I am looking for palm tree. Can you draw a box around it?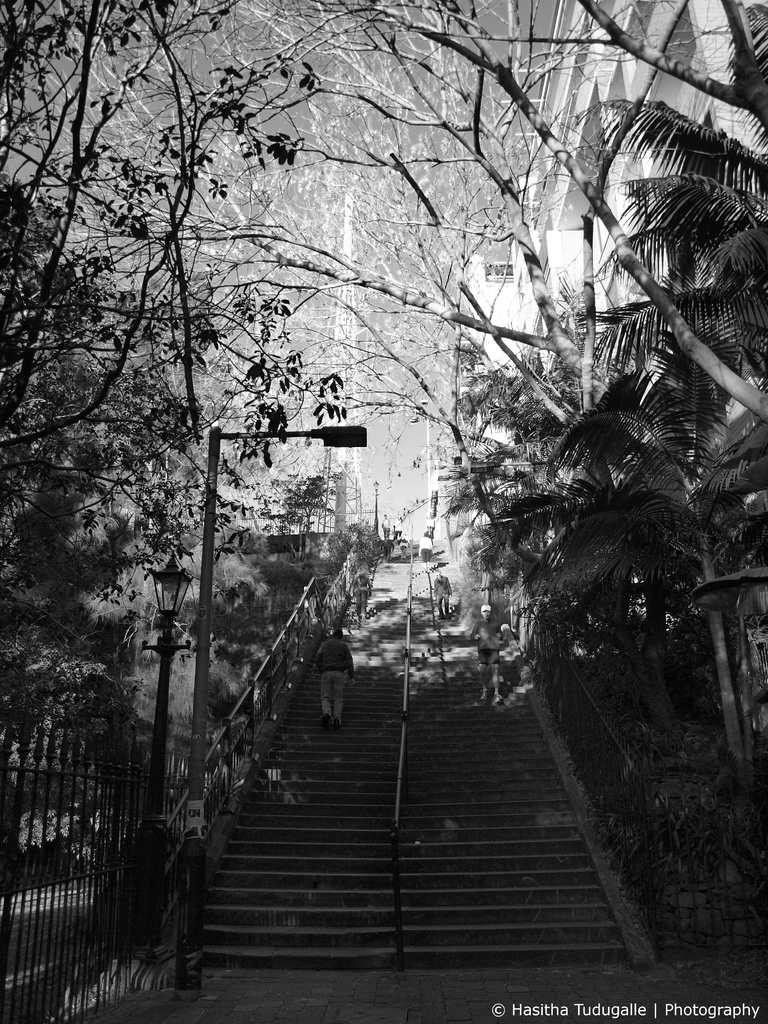
Sure, the bounding box is [x1=567, y1=6, x2=767, y2=756].
